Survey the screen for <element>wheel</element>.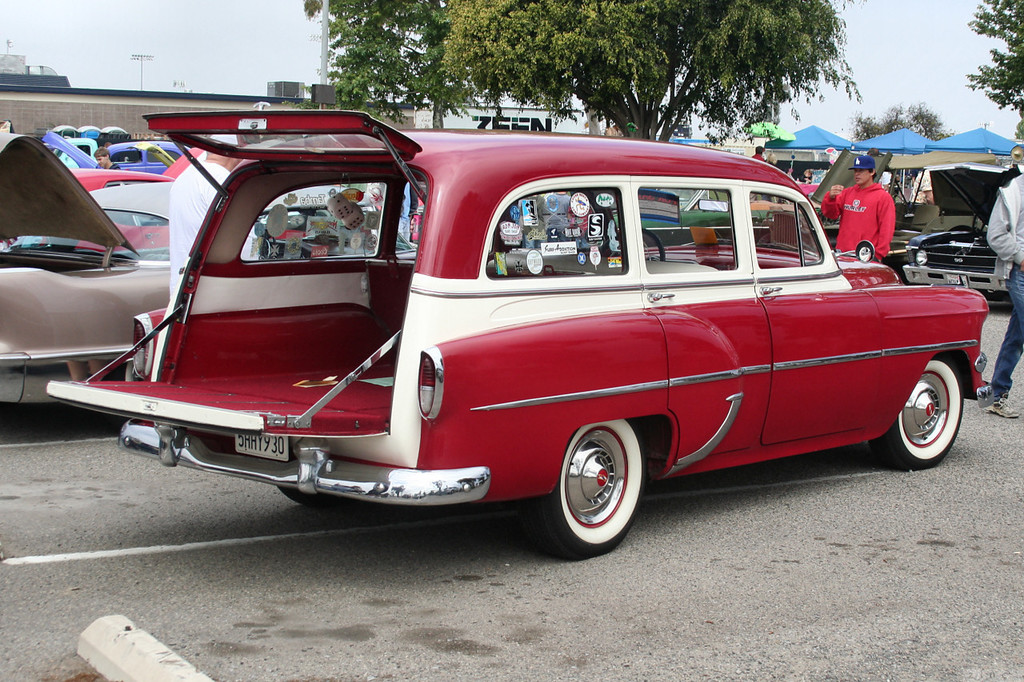
Survey found: {"left": 642, "top": 229, "right": 664, "bottom": 261}.
